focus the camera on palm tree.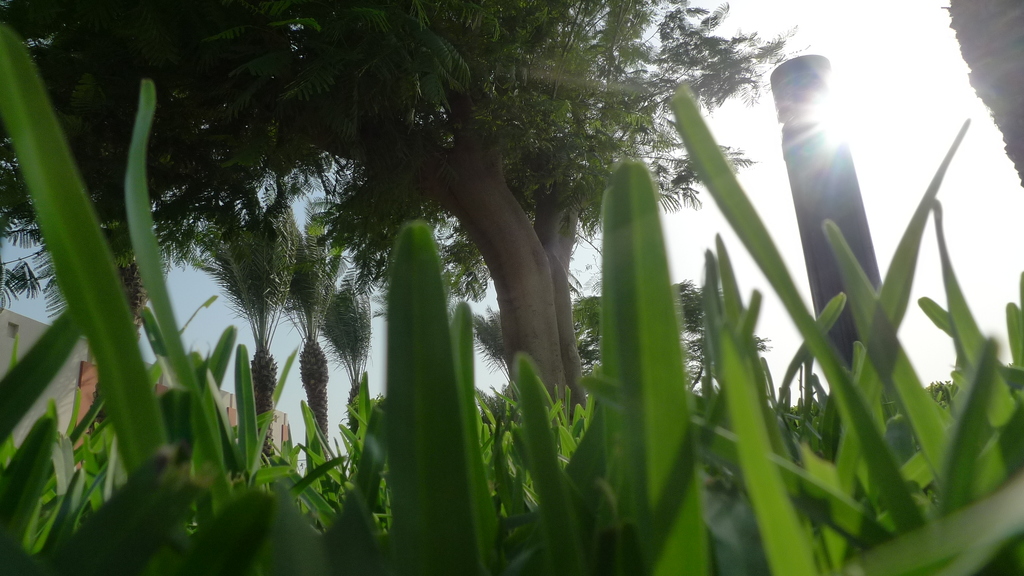
Focus region: bbox=(380, 187, 482, 394).
